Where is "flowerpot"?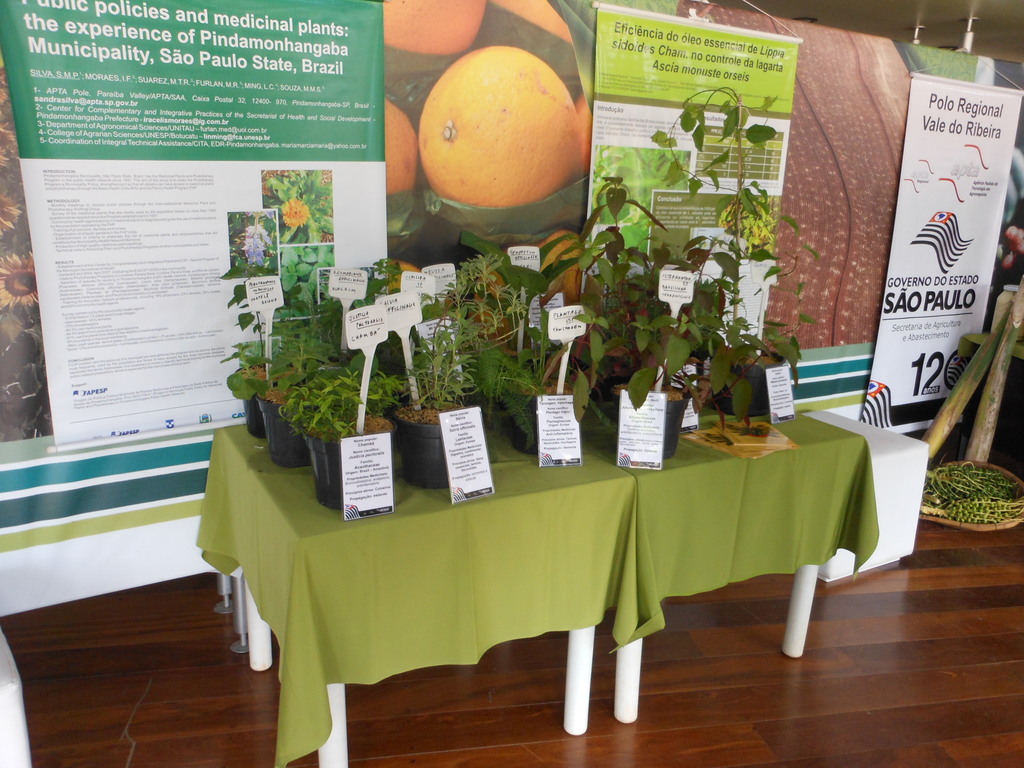
<region>235, 360, 269, 442</region>.
